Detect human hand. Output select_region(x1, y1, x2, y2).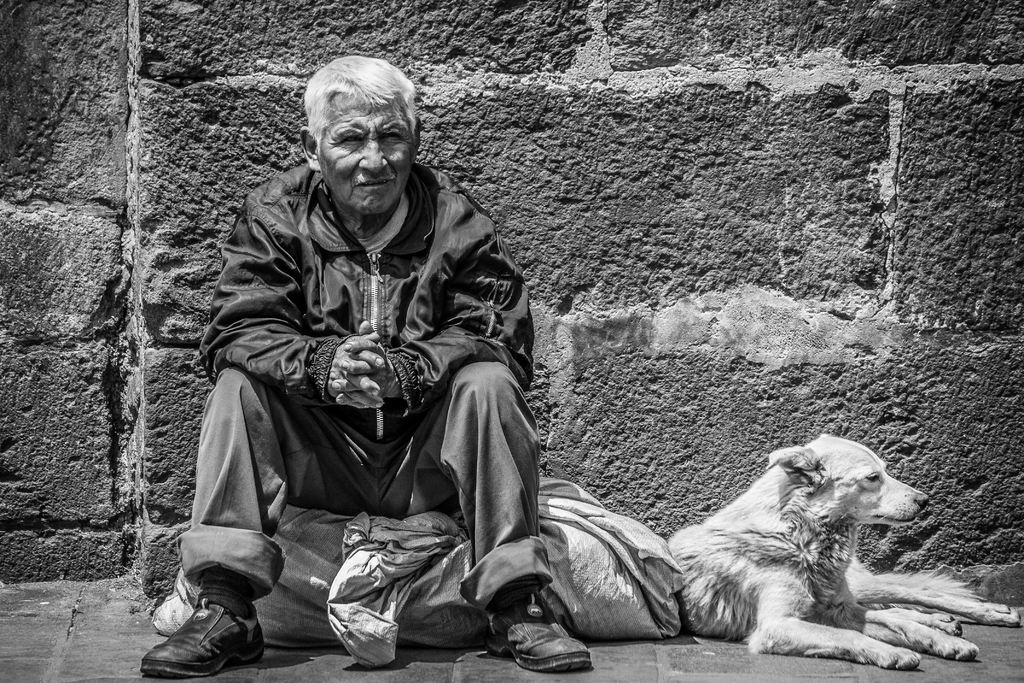
select_region(331, 320, 407, 407).
